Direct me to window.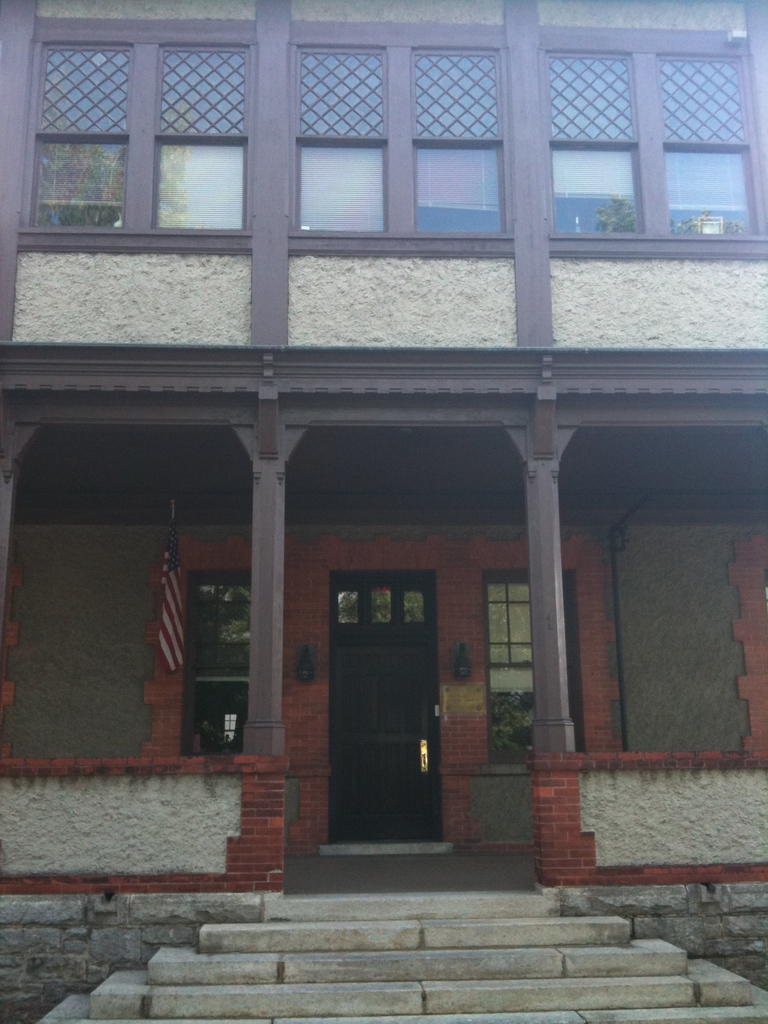
Direction: pyautogui.locateOnScreen(280, 18, 515, 256).
